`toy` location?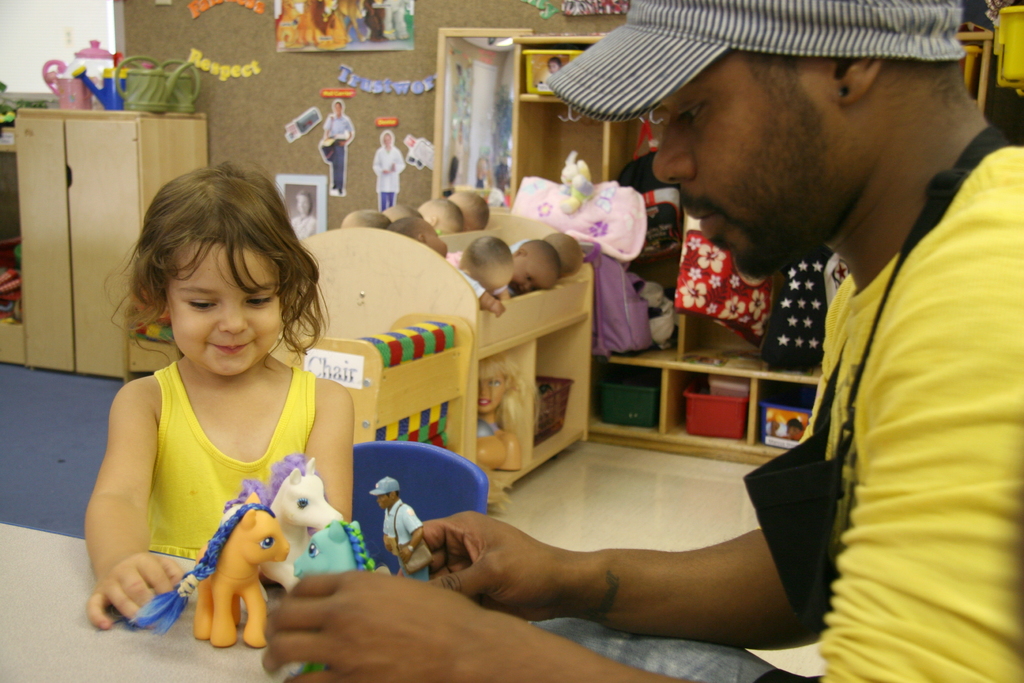
pyautogui.locateOnScreen(223, 454, 346, 599)
